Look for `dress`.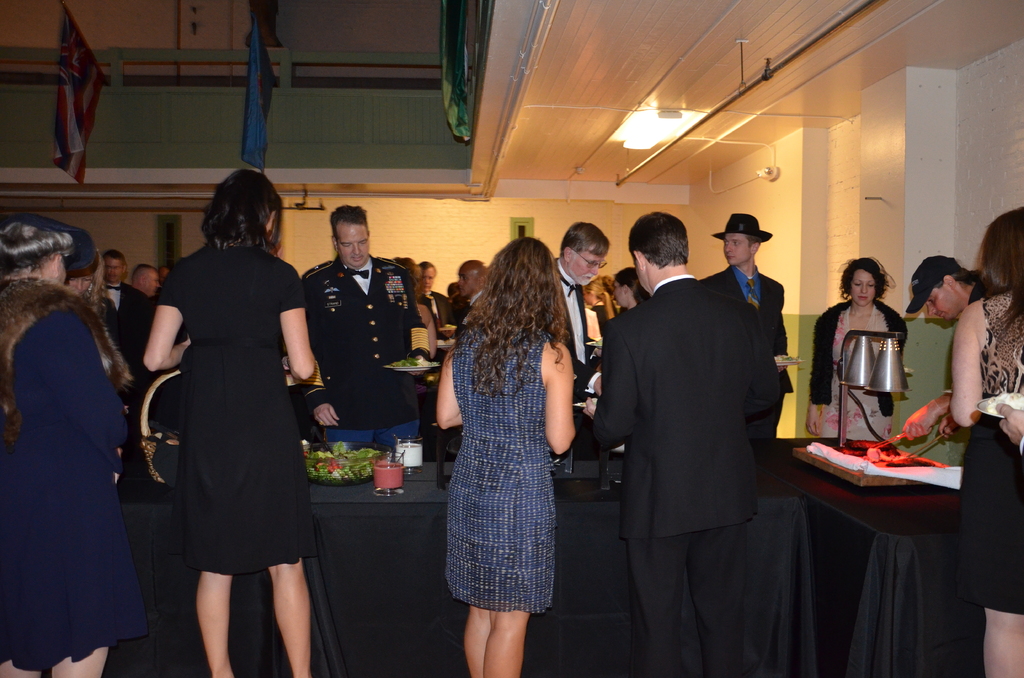
Found: locate(451, 334, 558, 609).
